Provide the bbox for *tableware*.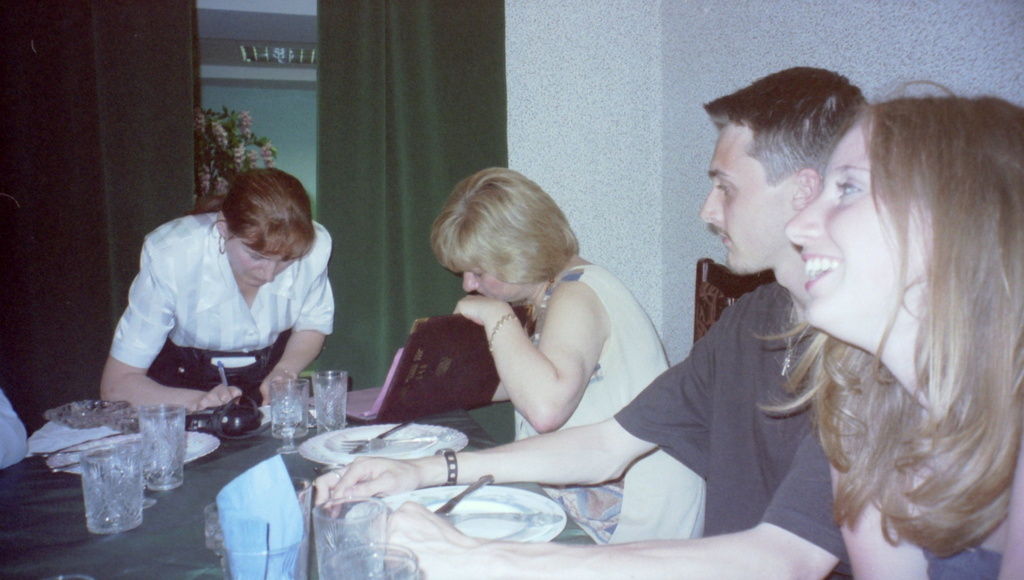
box(431, 472, 495, 515).
